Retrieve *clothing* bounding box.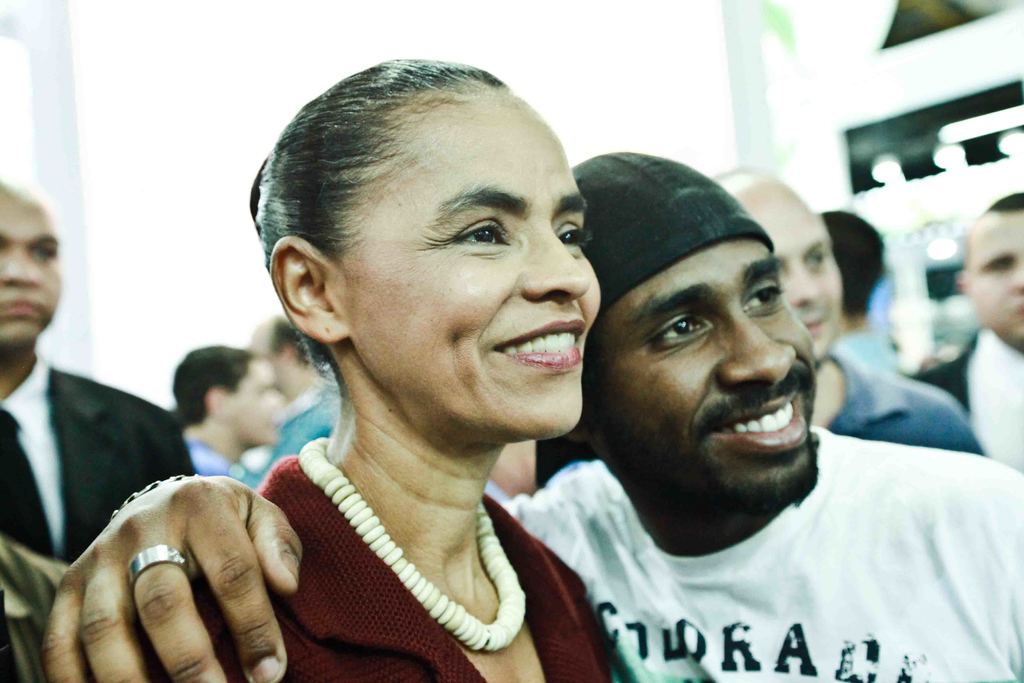
Bounding box: detection(83, 453, 617, 682).
